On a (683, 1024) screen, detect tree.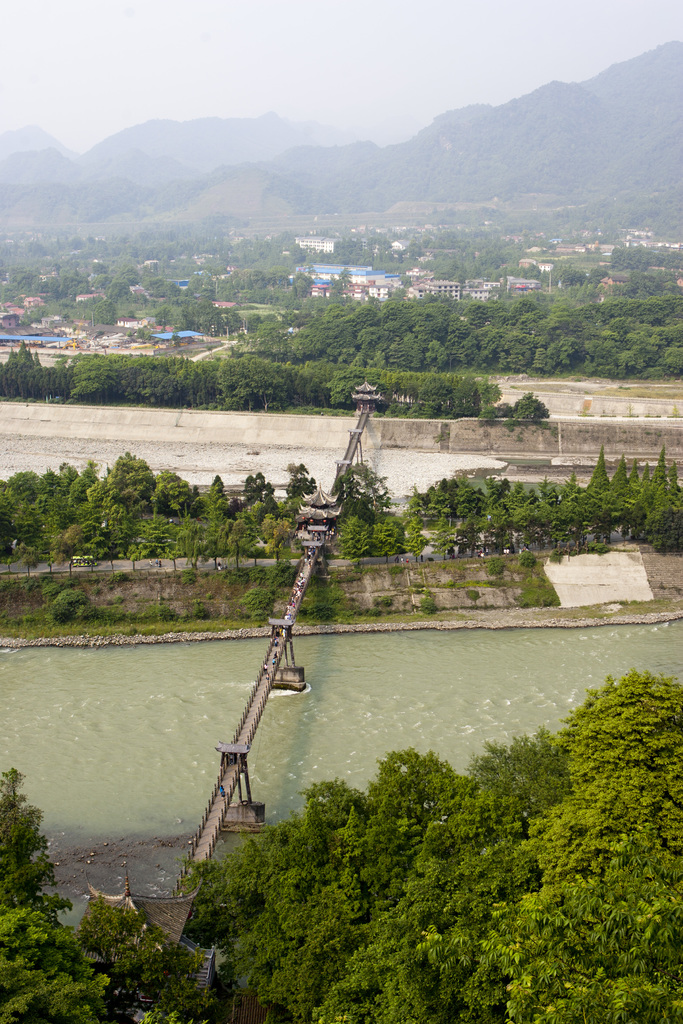
region(0, 768, 50, 892).
